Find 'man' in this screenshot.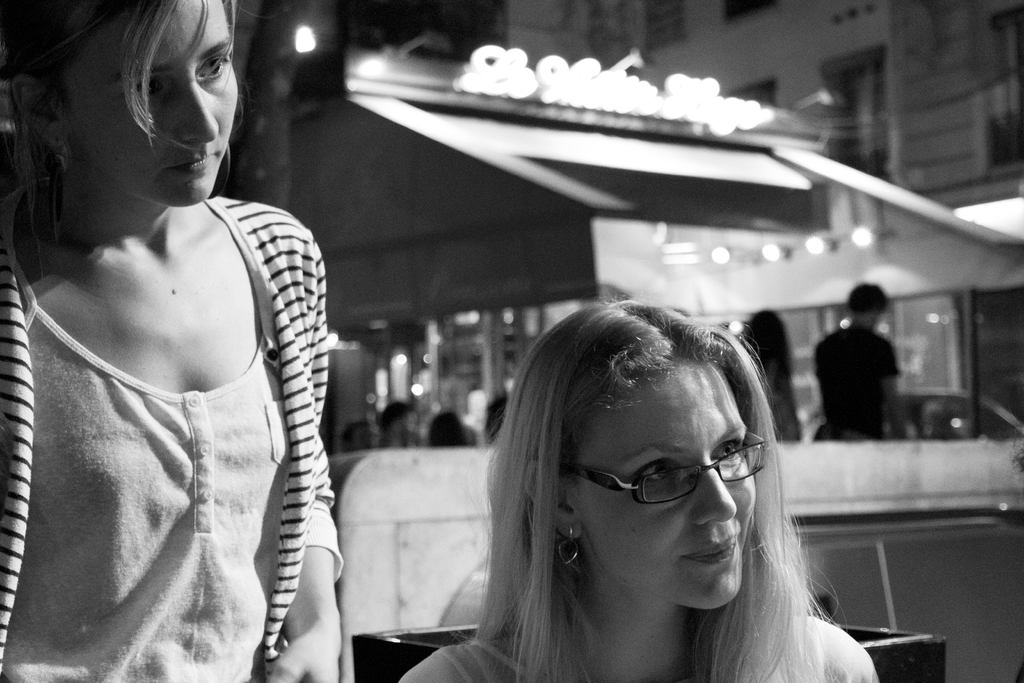
The bounding box for 'man' is 819, 299, 921, 457.
